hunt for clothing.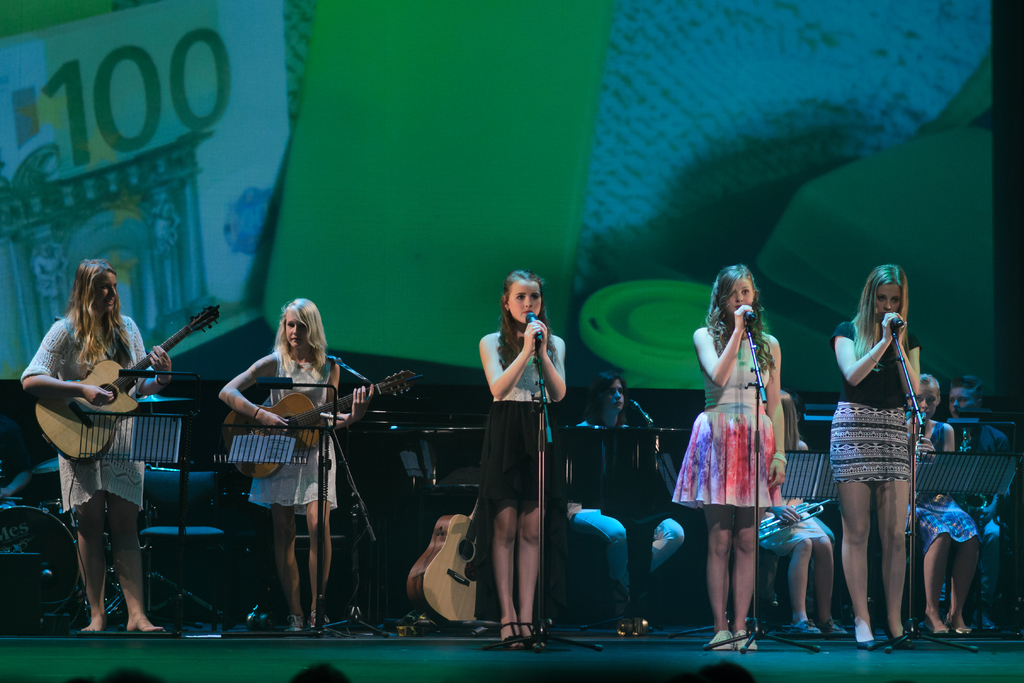
Hunted down at {"x1": 957, "y1": 425, "x2": 1009, "y2": 541}.
